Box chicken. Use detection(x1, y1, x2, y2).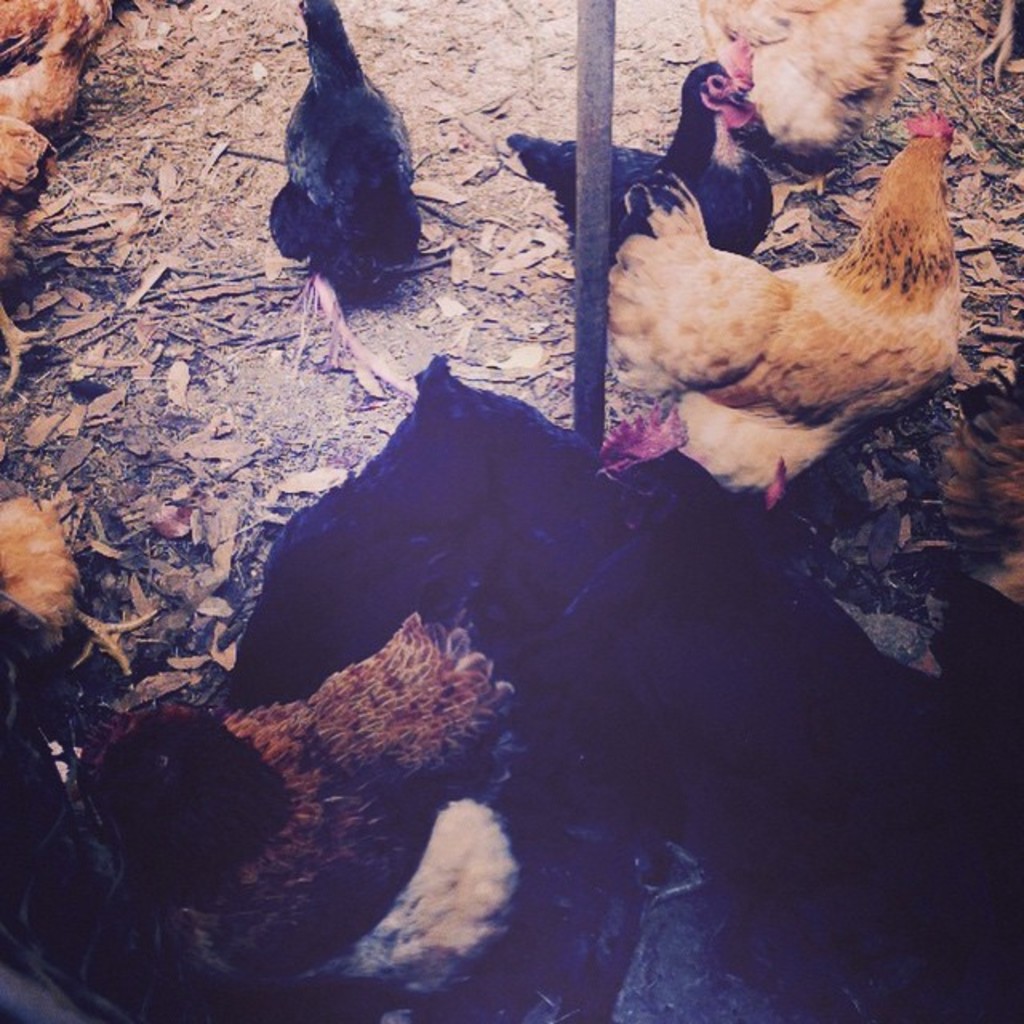
detection(502, 26, 773, 258).
